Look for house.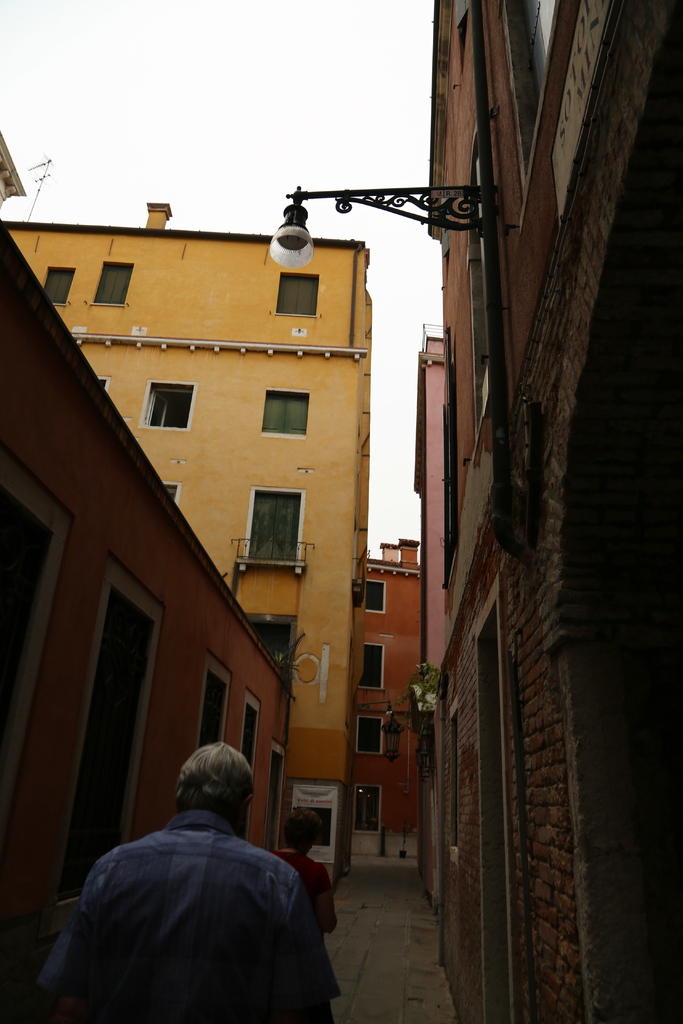
Found: x1=418, y1=0, x2=682, y2=1021.
